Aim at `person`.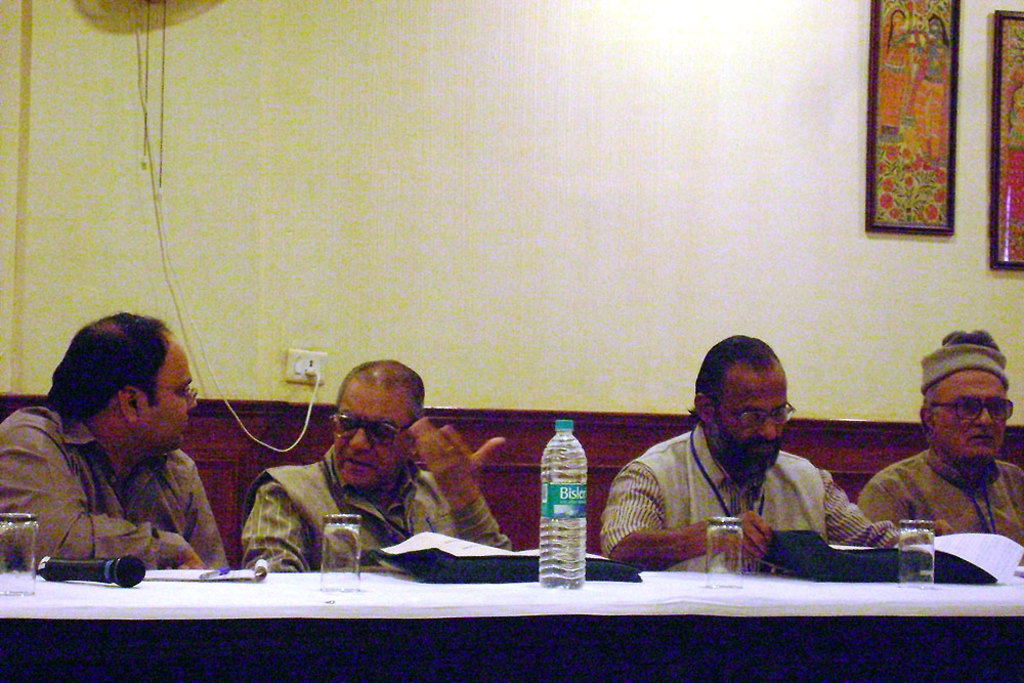
Aimed at 910,0,948,164.
